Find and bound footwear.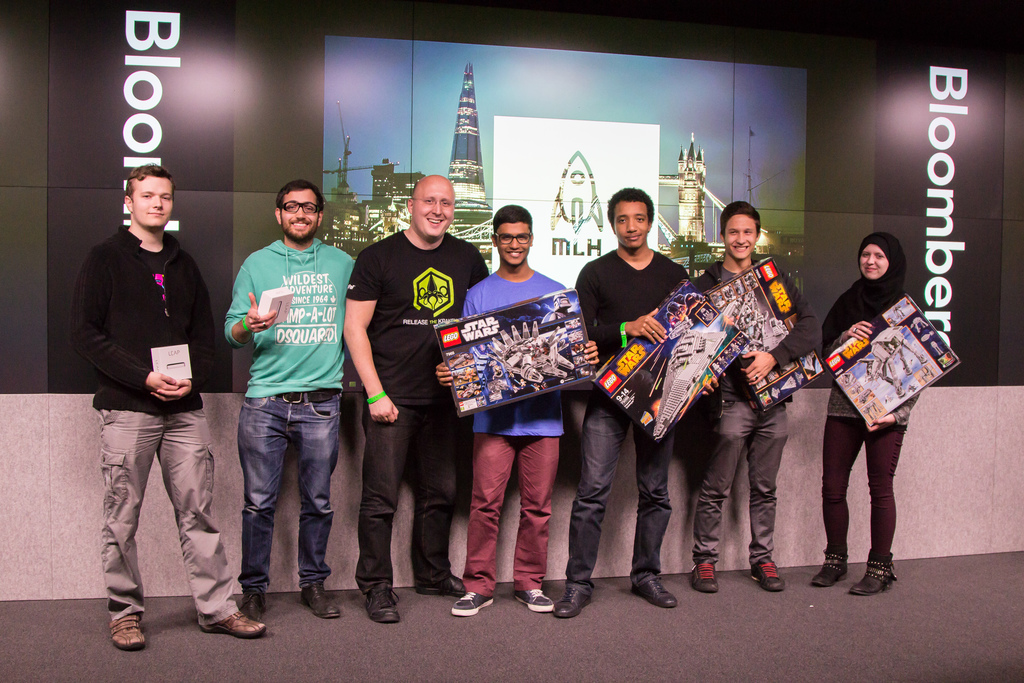
Bound: {"x1": 303, "y1": 582, "x2": 341, "y2": 620}.
